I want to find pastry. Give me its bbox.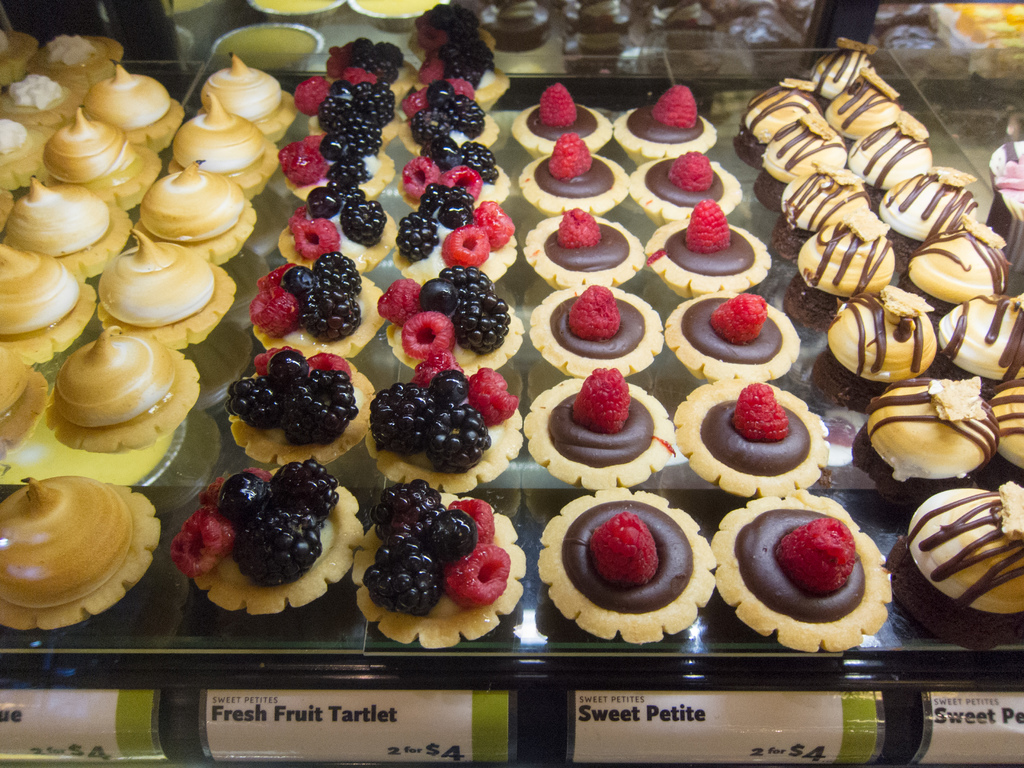
<bbox>401, 80, 497, 155</bbox>.
